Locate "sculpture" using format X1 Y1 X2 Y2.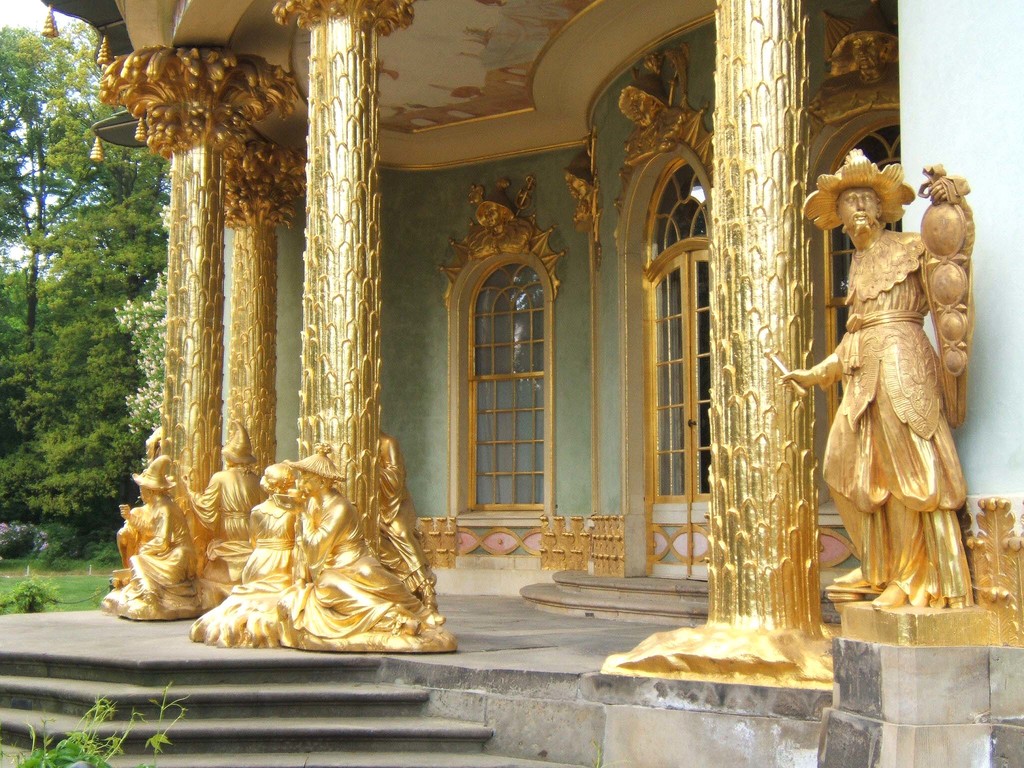
281 447 451 631.
